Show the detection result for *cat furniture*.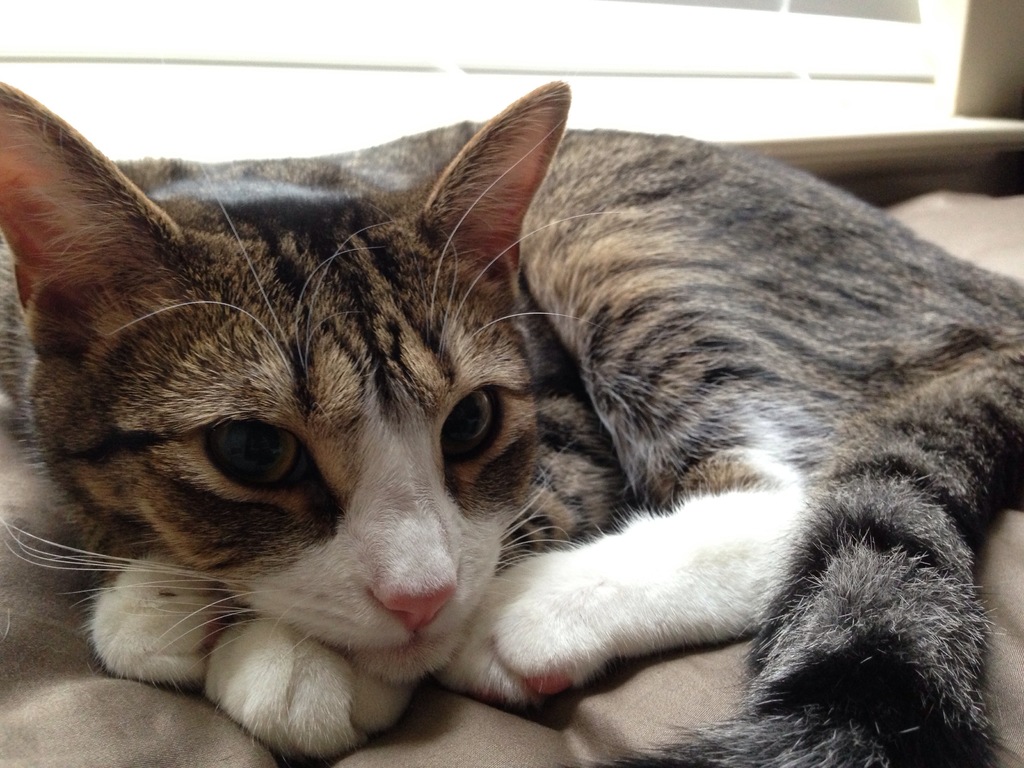
detection(0, 195, 1023, 767).
